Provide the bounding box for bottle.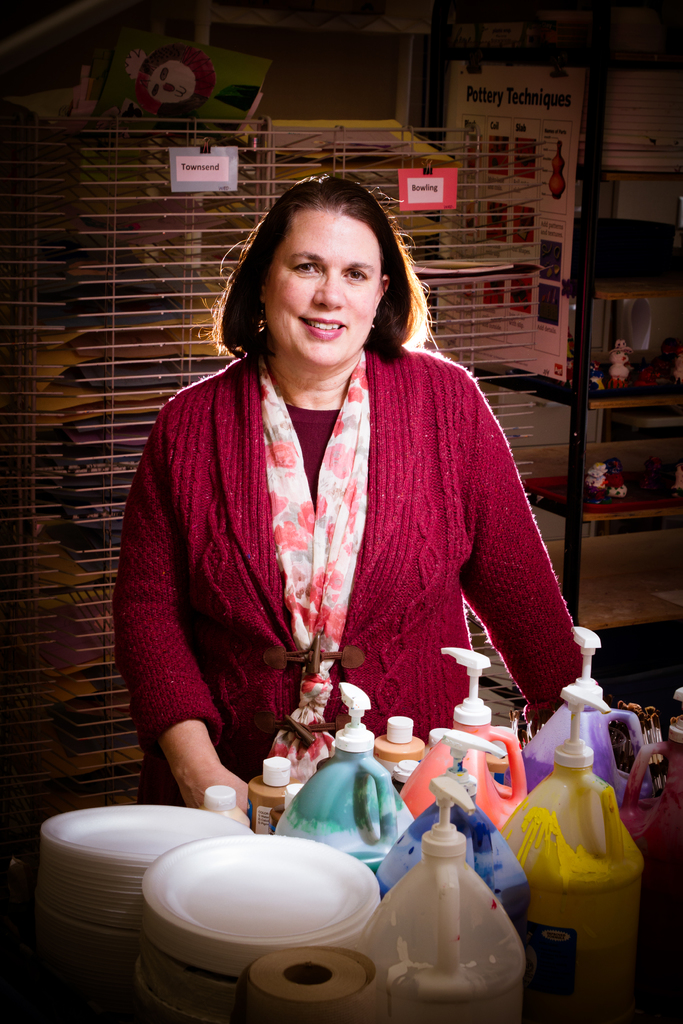
box=[500, 682, 649, 1023].
